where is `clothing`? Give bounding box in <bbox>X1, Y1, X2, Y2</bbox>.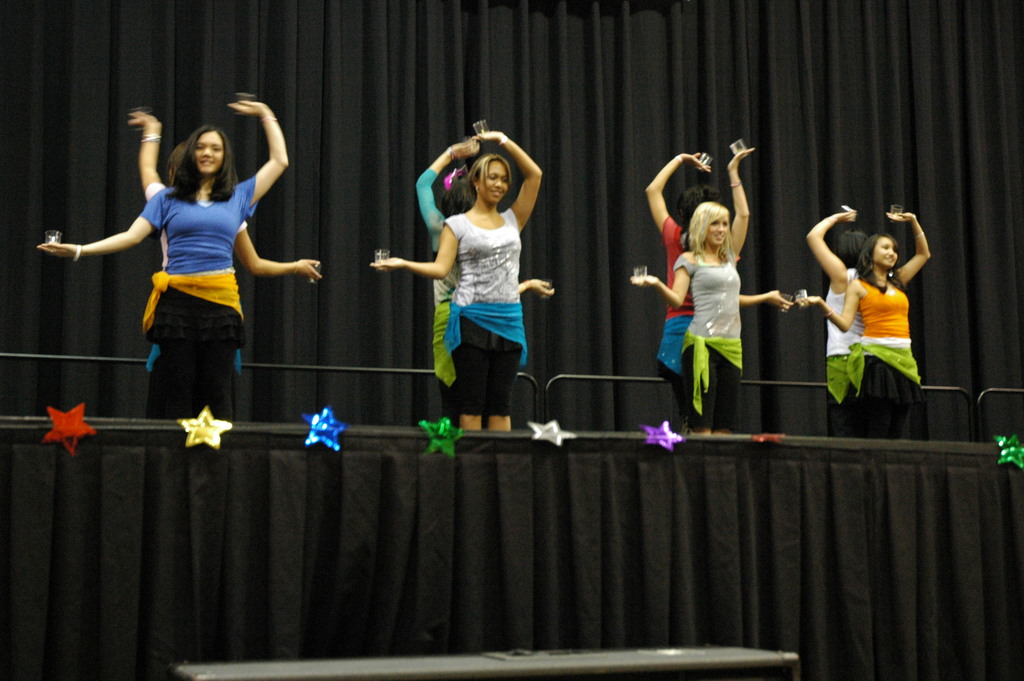
<bbox>442, 206, 528, 420</bbox>.
